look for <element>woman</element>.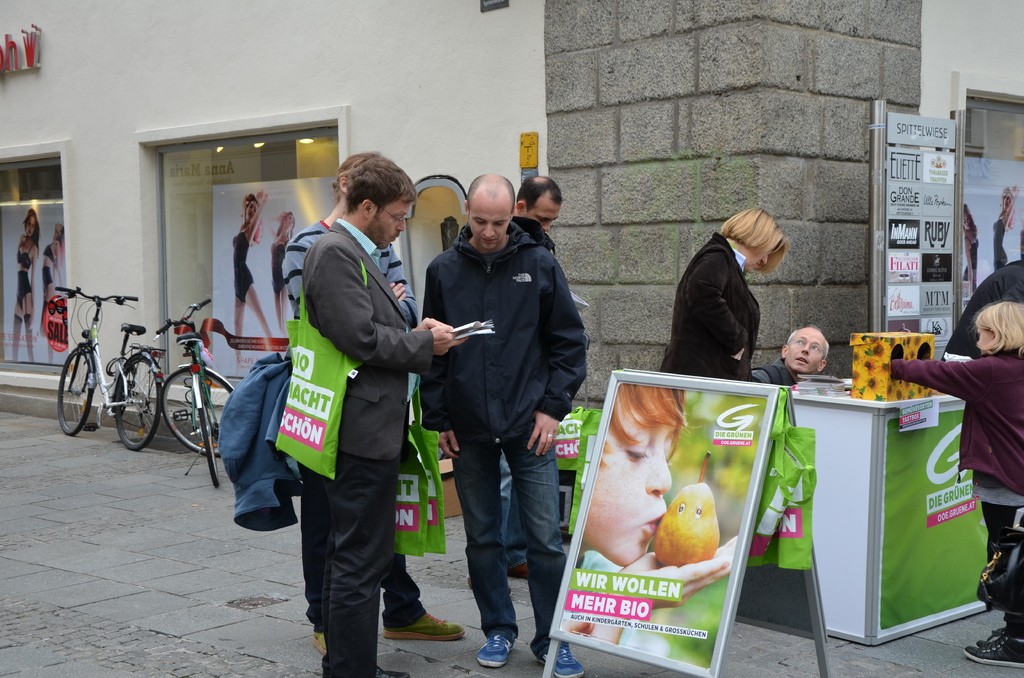
Found: (44,224,67,350).
